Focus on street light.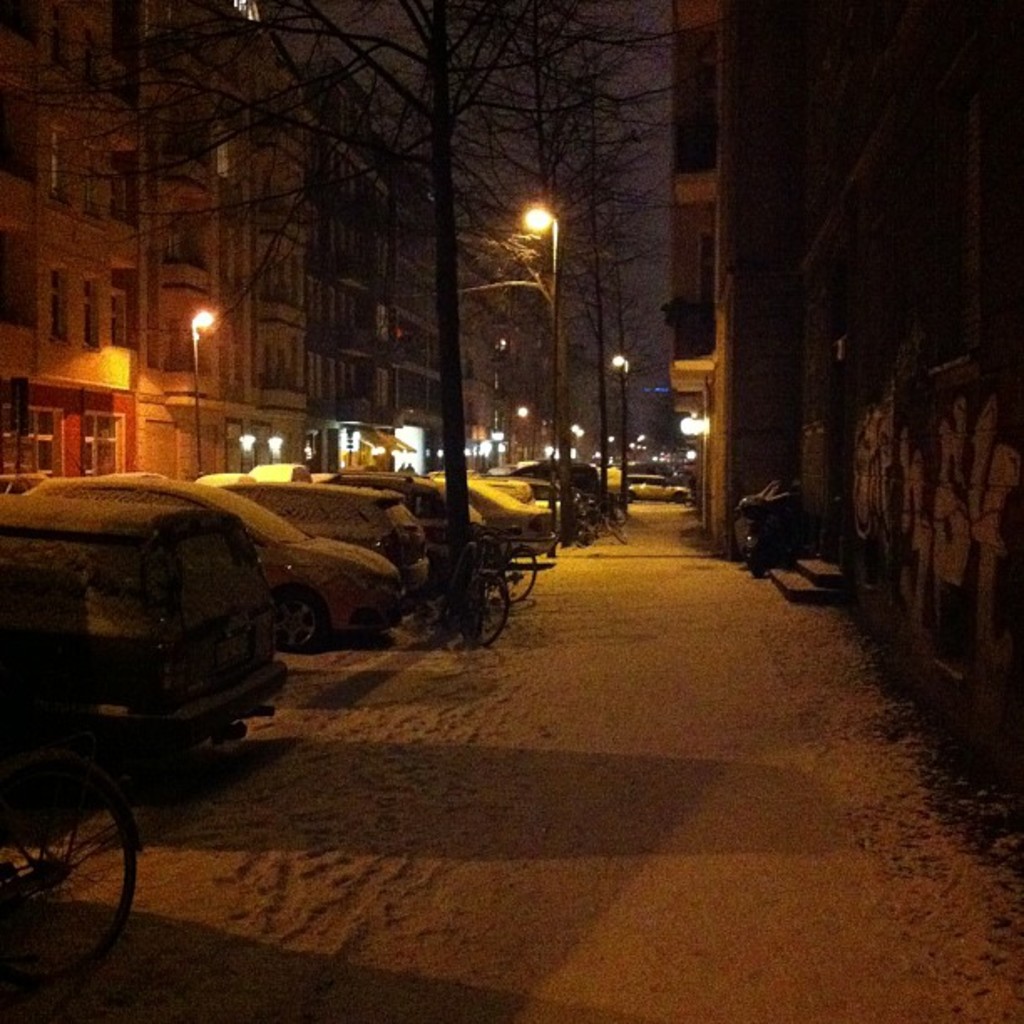
Focused at left=519, top=201, right=576, bottom=545.
